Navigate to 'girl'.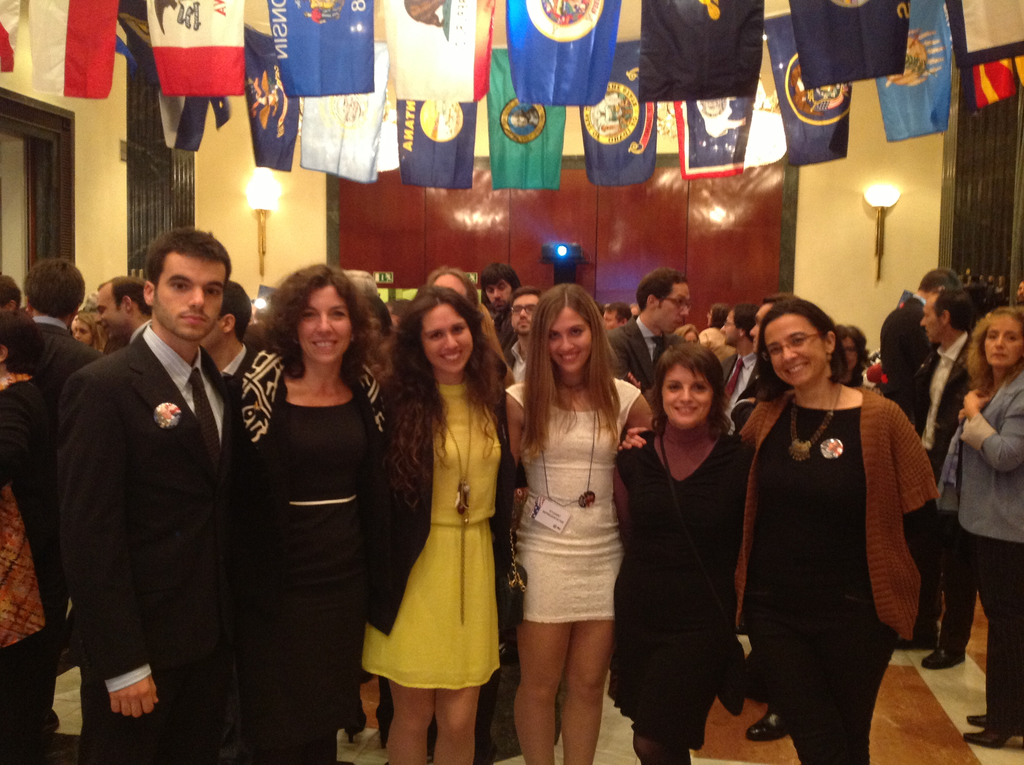
Navigation target: (x1=226, y1=257, x2=388, y2=764).
